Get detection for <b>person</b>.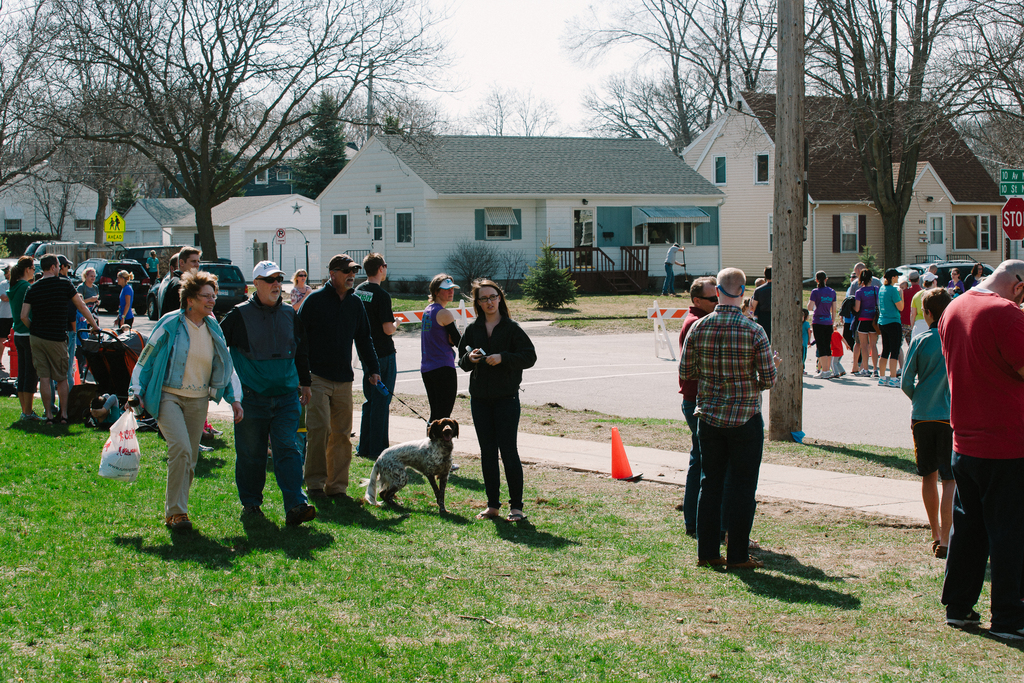
Detection: select_region(353, 252, 403, 461).
